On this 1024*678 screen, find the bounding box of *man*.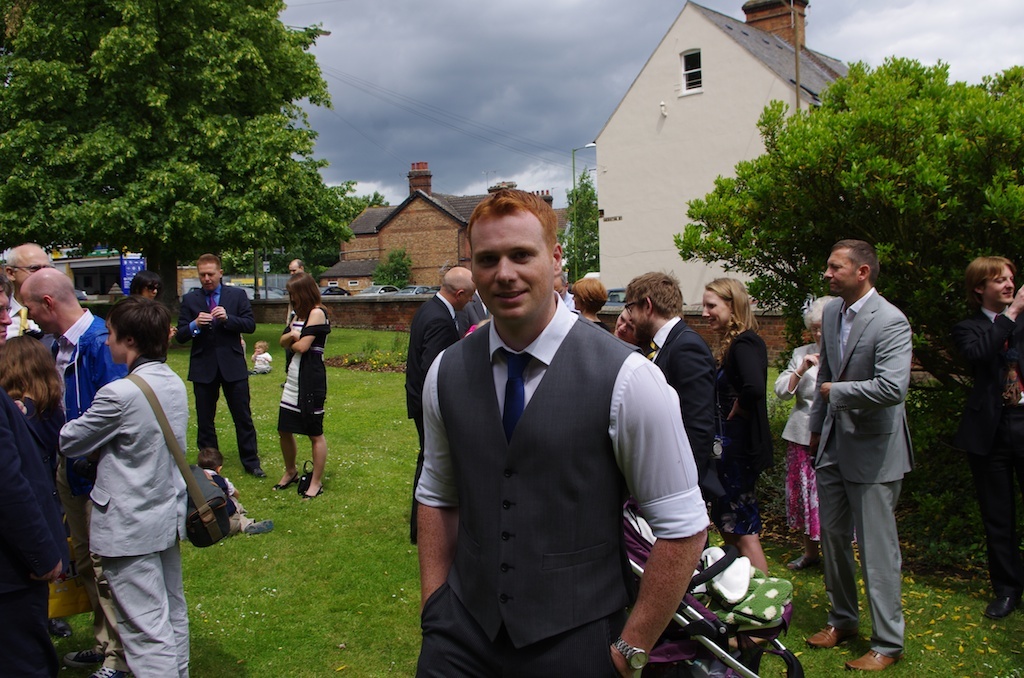
Bounding box: [409, 179, 711, 668].
